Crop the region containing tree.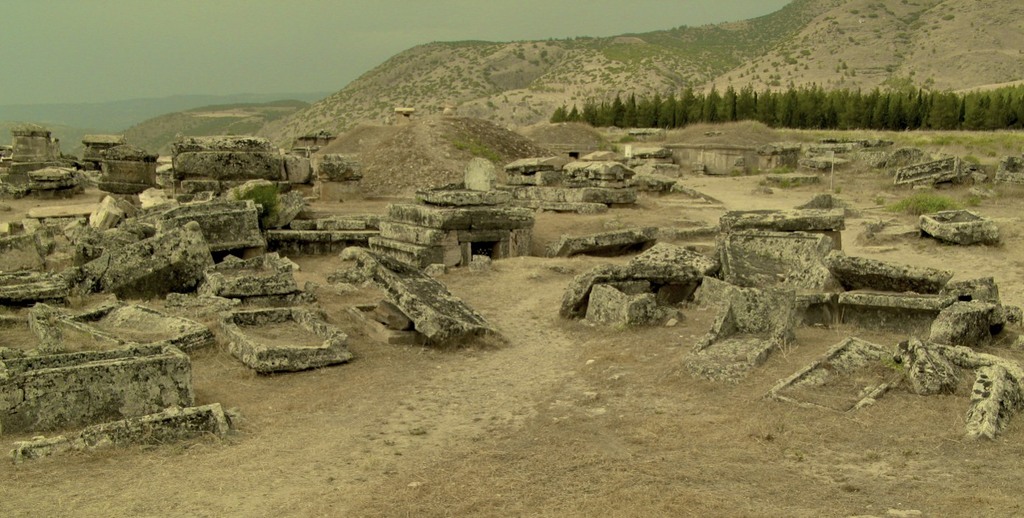
Crop region: (left=913, top=87, right=935, bottom=131).
